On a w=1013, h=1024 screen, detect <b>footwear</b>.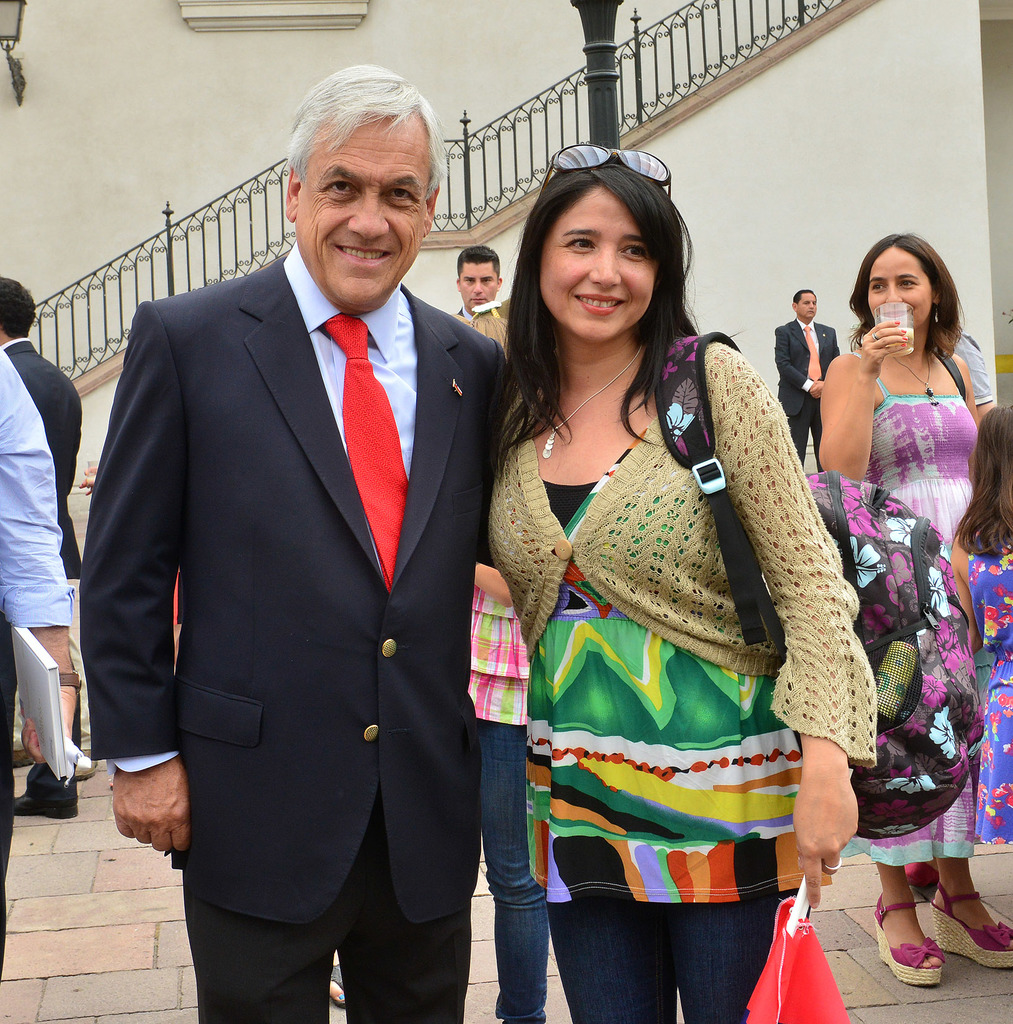
box(898, 855, 948, 904).
